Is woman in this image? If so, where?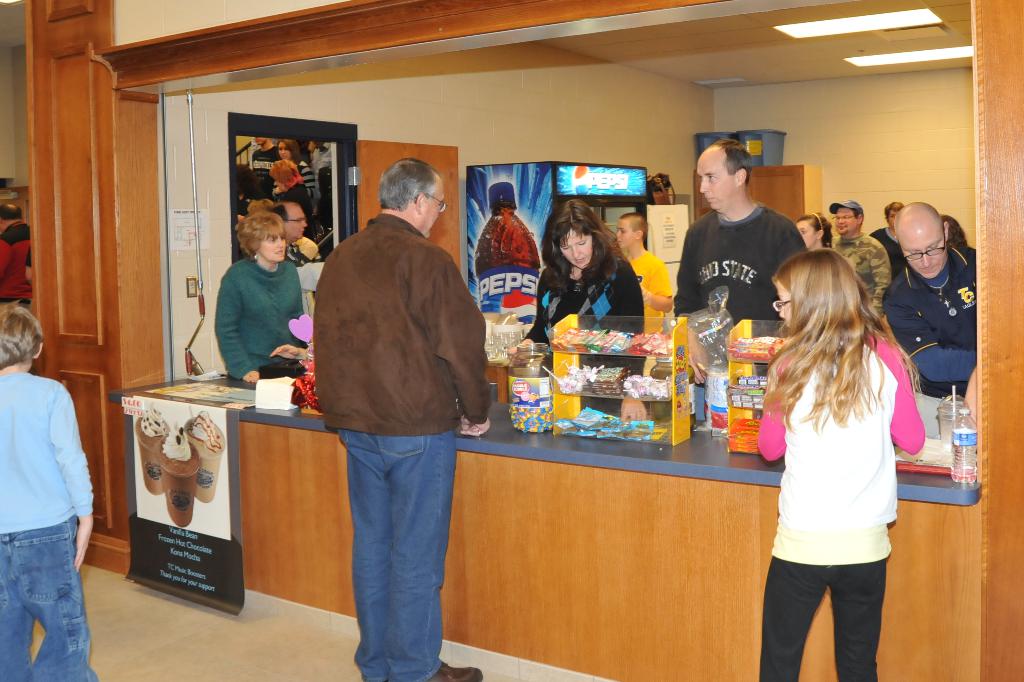
Yes, at left=268, top=161, right=312, bottom=238.
